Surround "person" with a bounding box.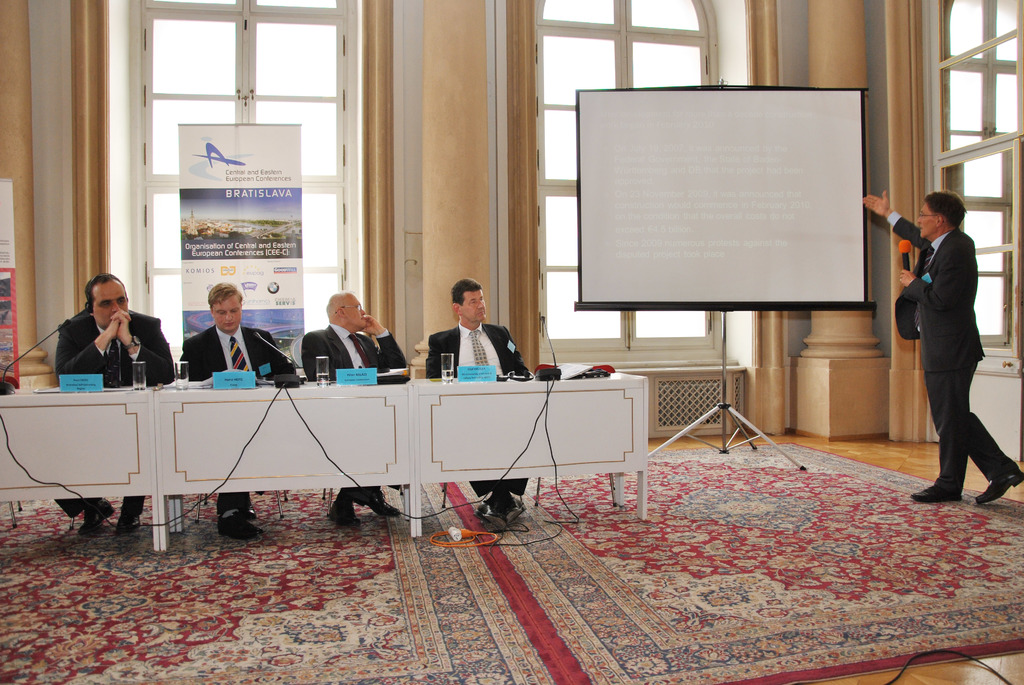
(left=424, top=275, right=531, bottom=532).
